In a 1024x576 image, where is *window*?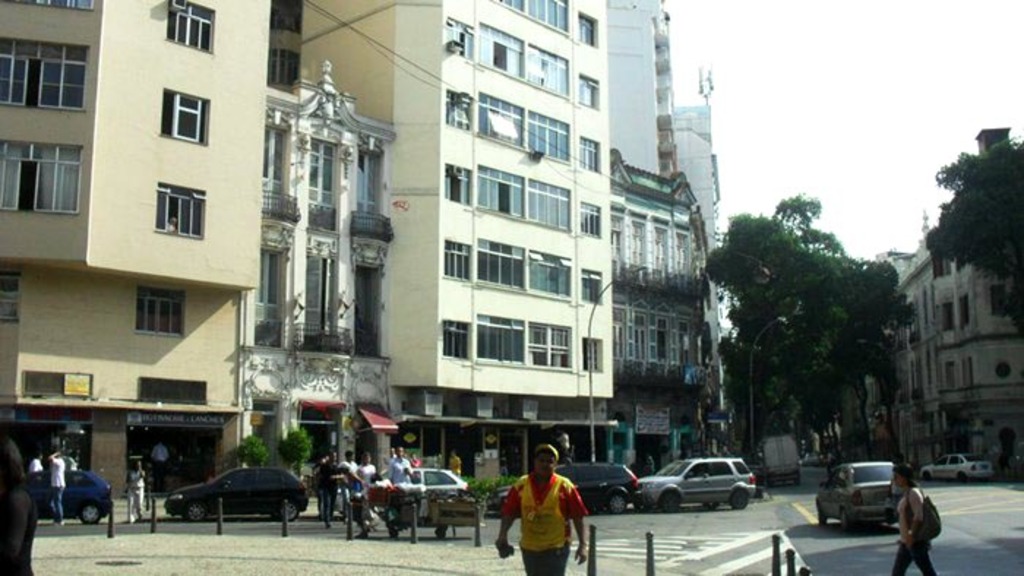
(left=0, top=0, right=98, bottom=12).
